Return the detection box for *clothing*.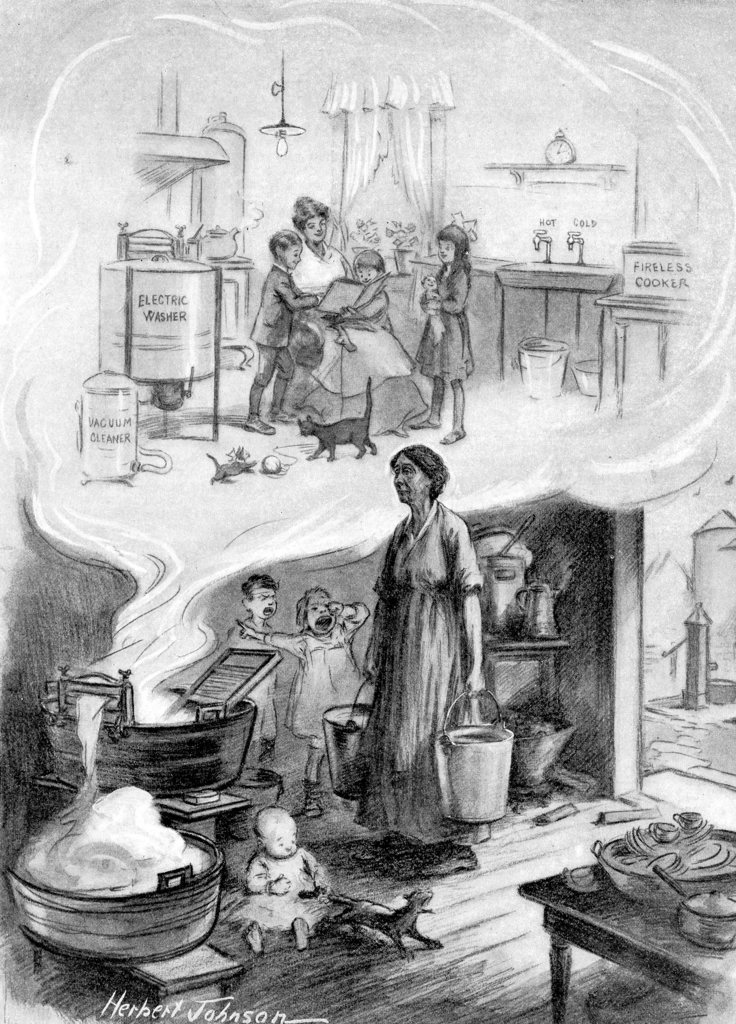
rect(217, 607, 279, 751).
